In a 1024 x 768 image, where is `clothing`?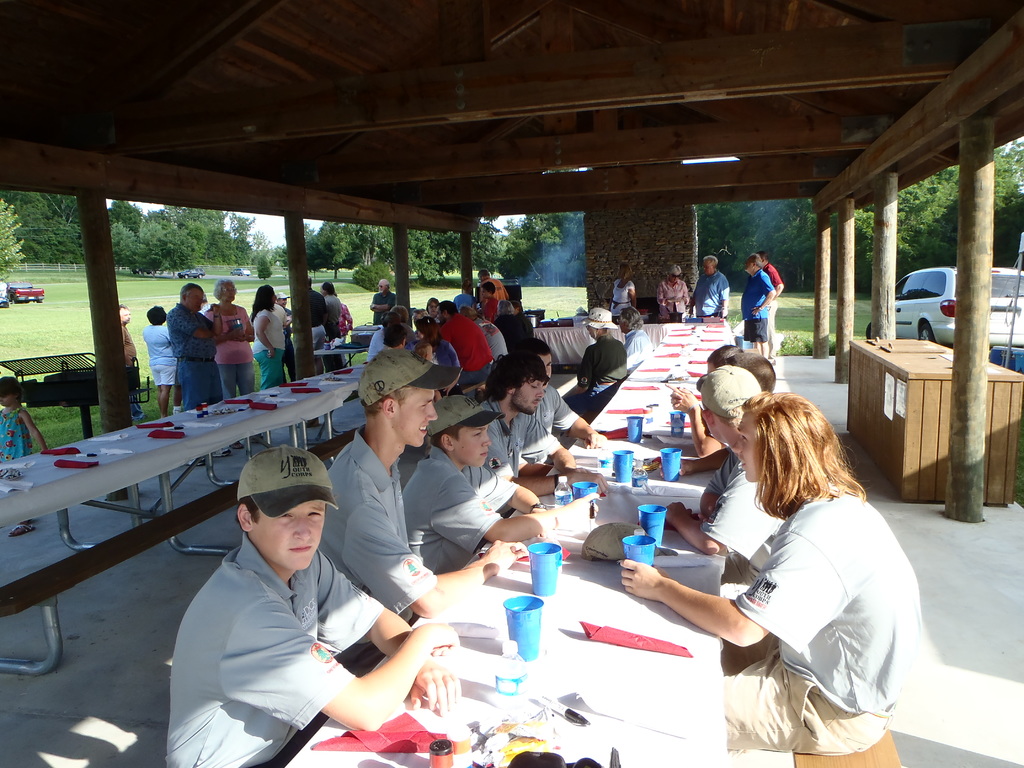
bbox=(493, 313, 525, 361).
